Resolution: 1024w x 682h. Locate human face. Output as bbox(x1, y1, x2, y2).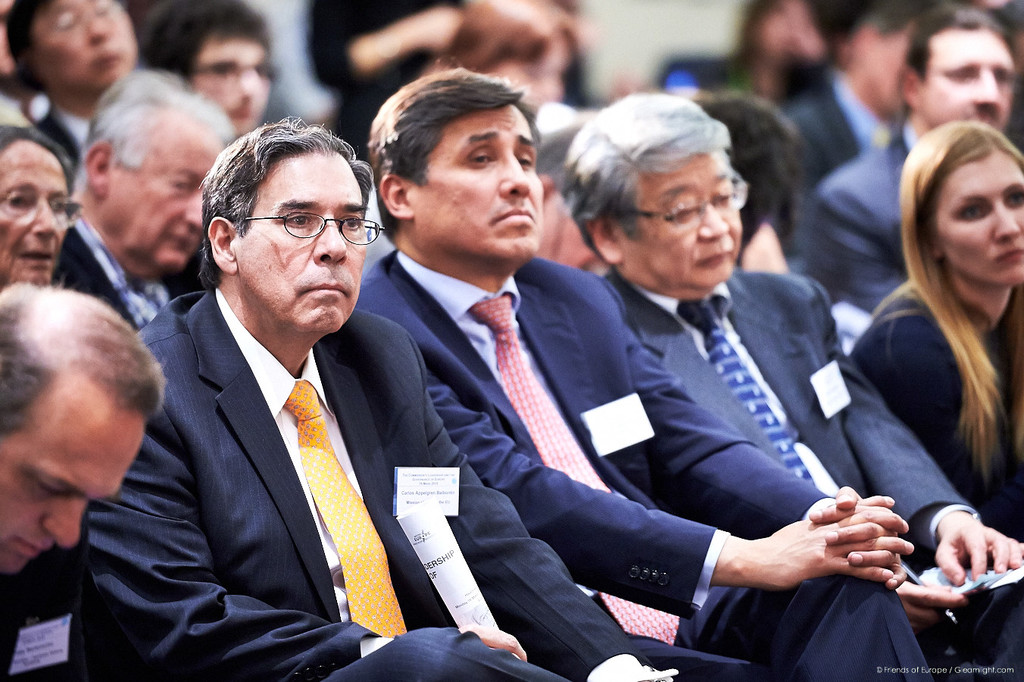
bbox(916, 26, 1014, 139).
